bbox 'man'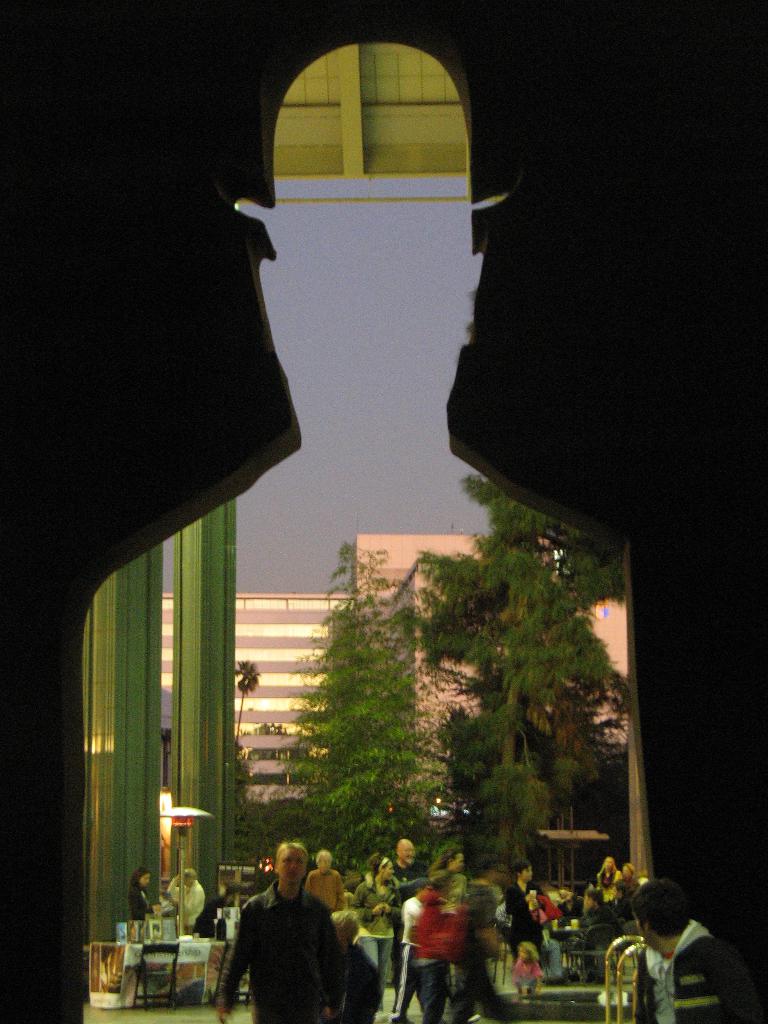
<box>636,881,760,1023</box>
